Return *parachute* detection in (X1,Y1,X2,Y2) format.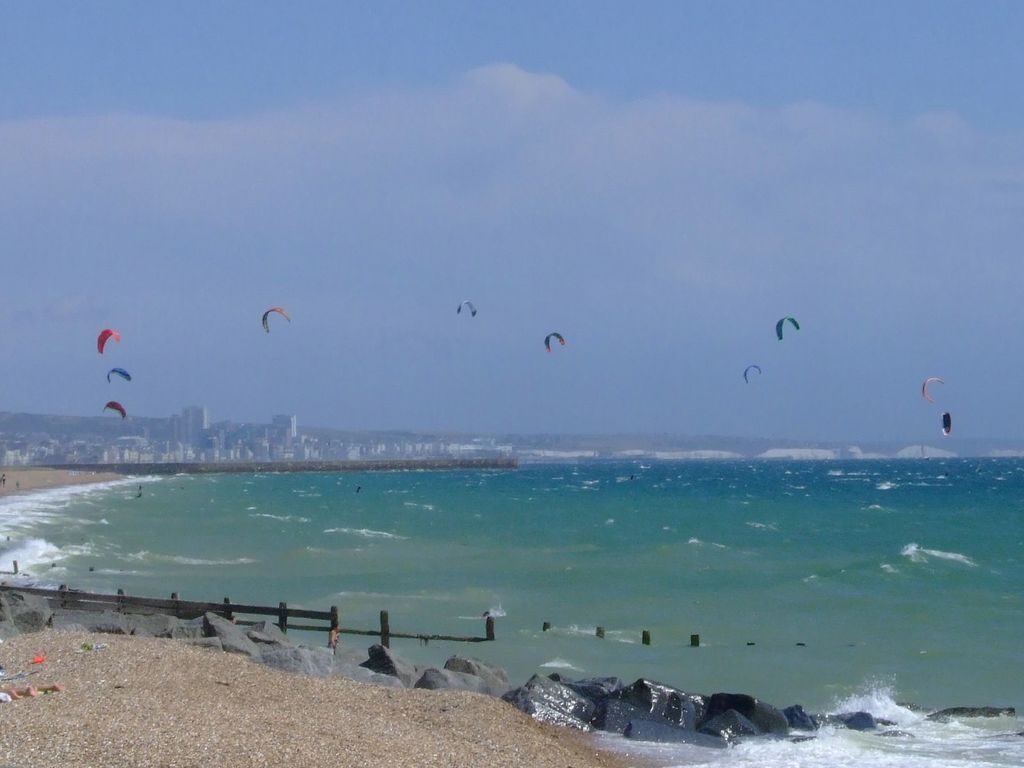
(543,331,567,348).
